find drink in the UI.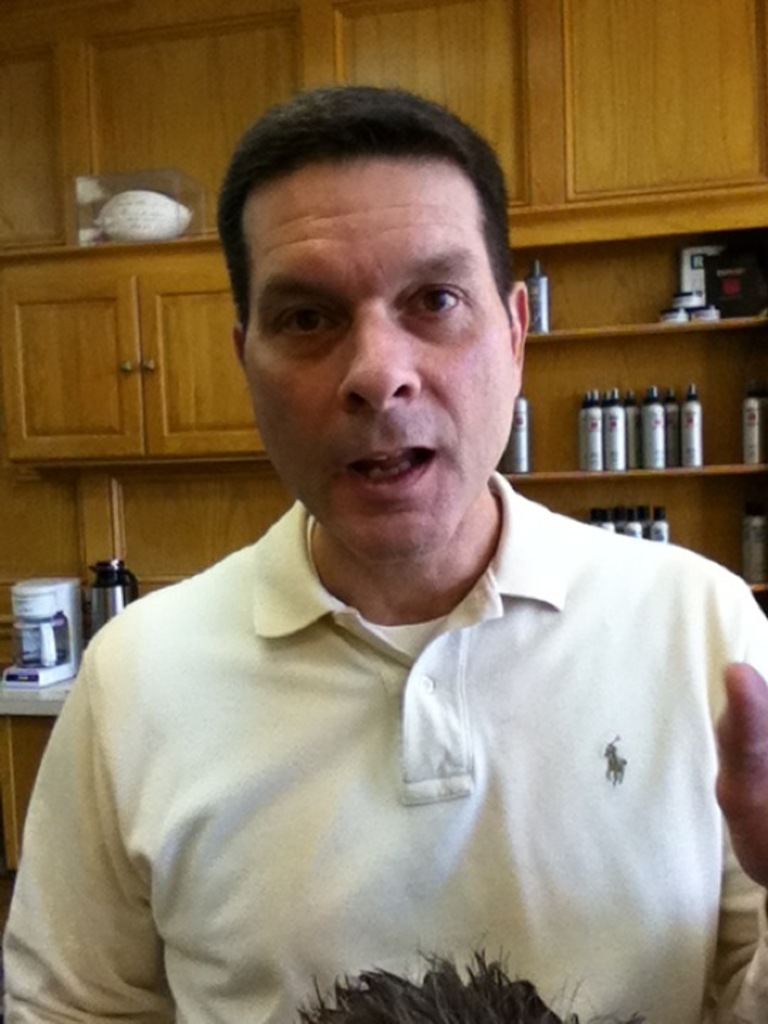
UI element at (742,381,764,465).
